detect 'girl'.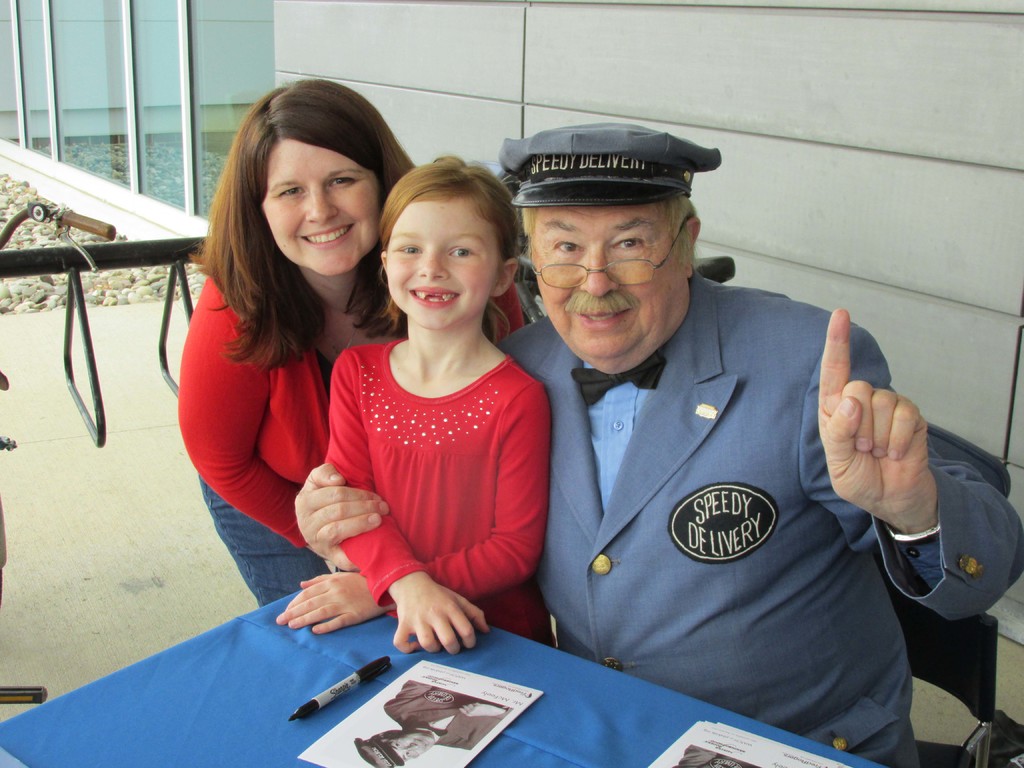
Detected at (x1=273, y1=156, x2=556, y2=650).
